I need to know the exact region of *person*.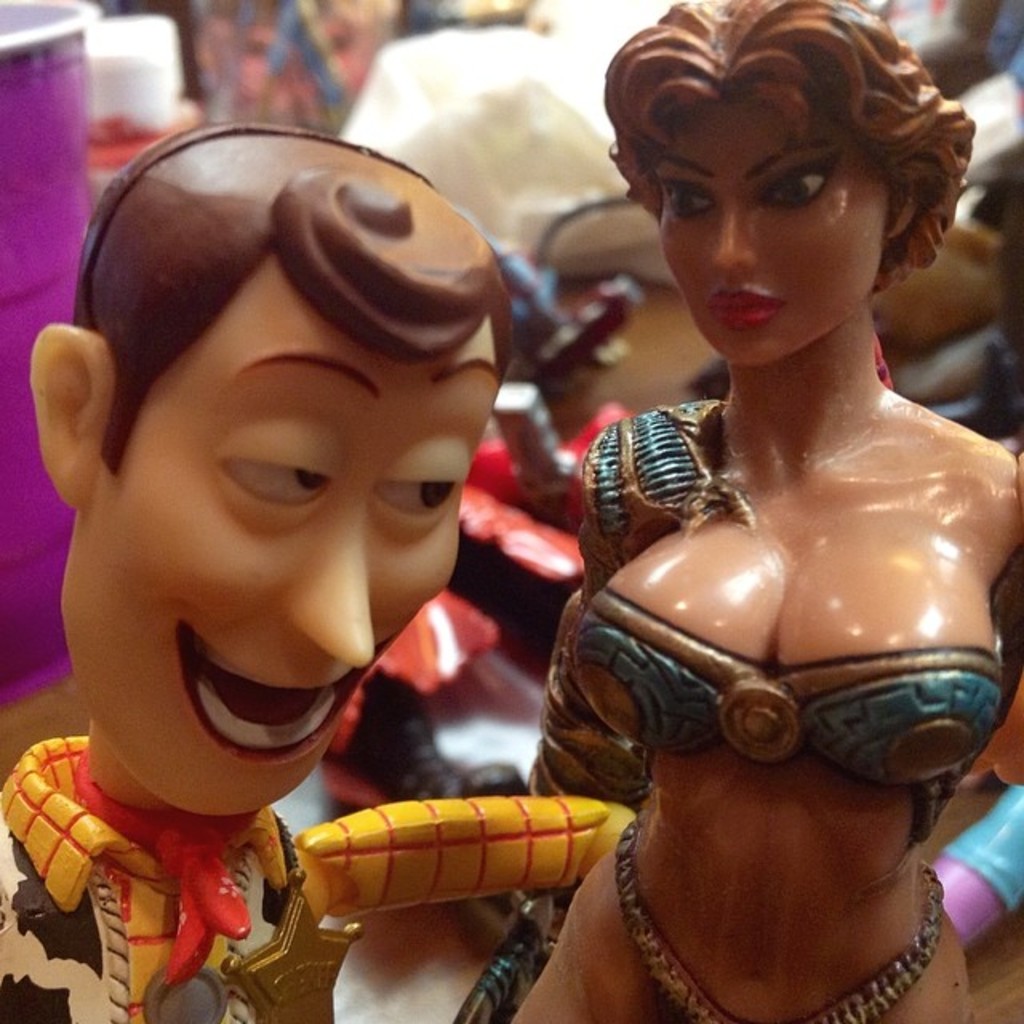
Region: 227:11:974:1019.
